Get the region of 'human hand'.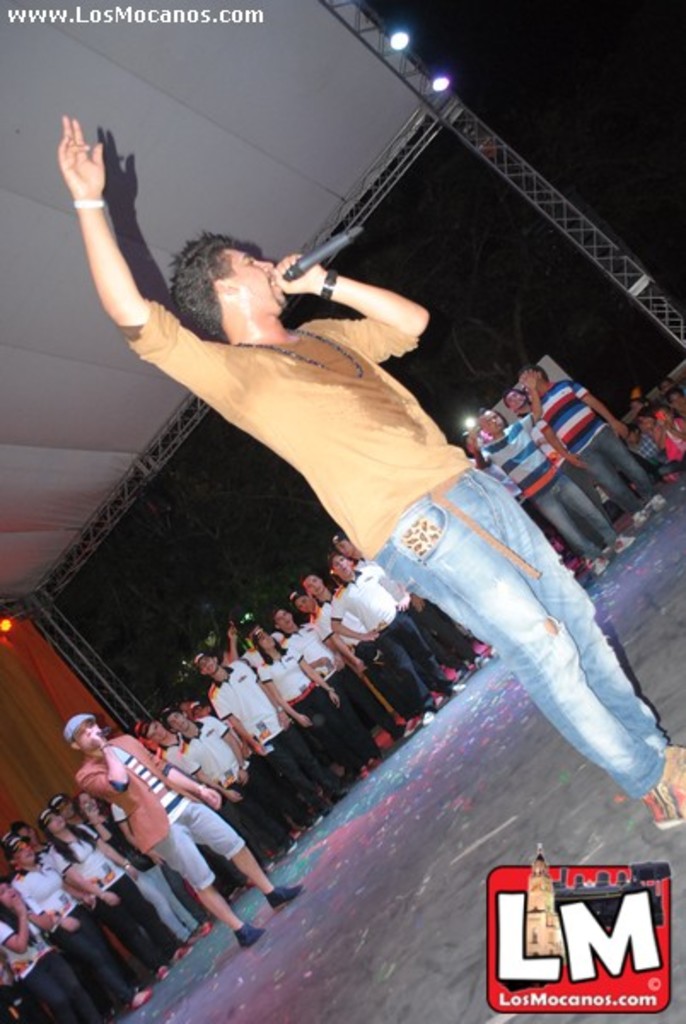
box=[224, 785, 242, 802].
